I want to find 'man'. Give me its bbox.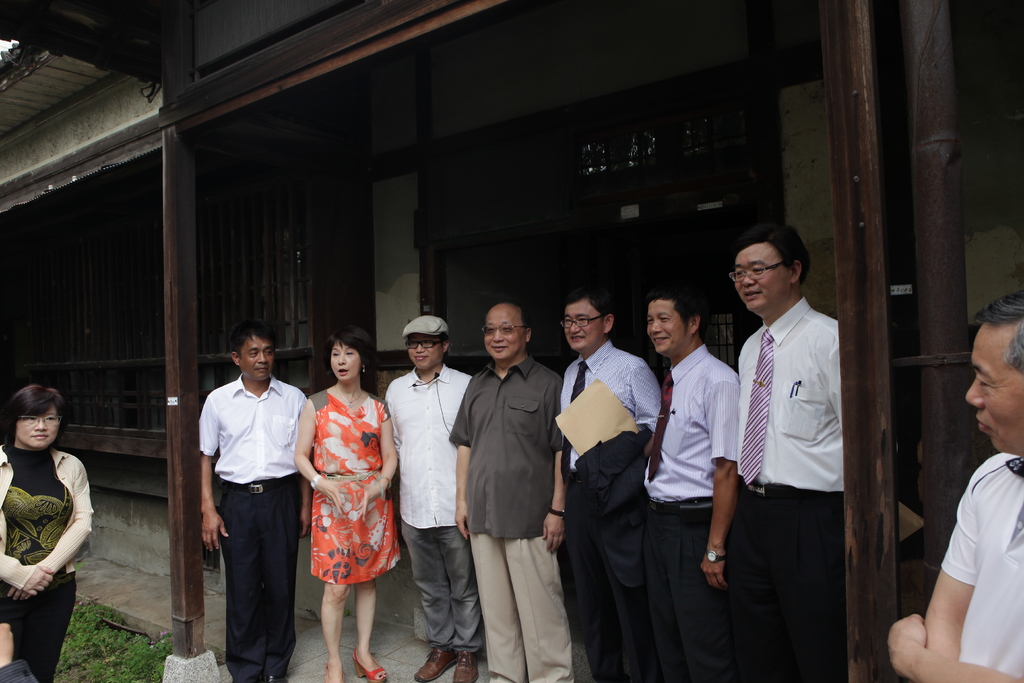
[x1=886, y1=289, x2=1023, y2=682].
